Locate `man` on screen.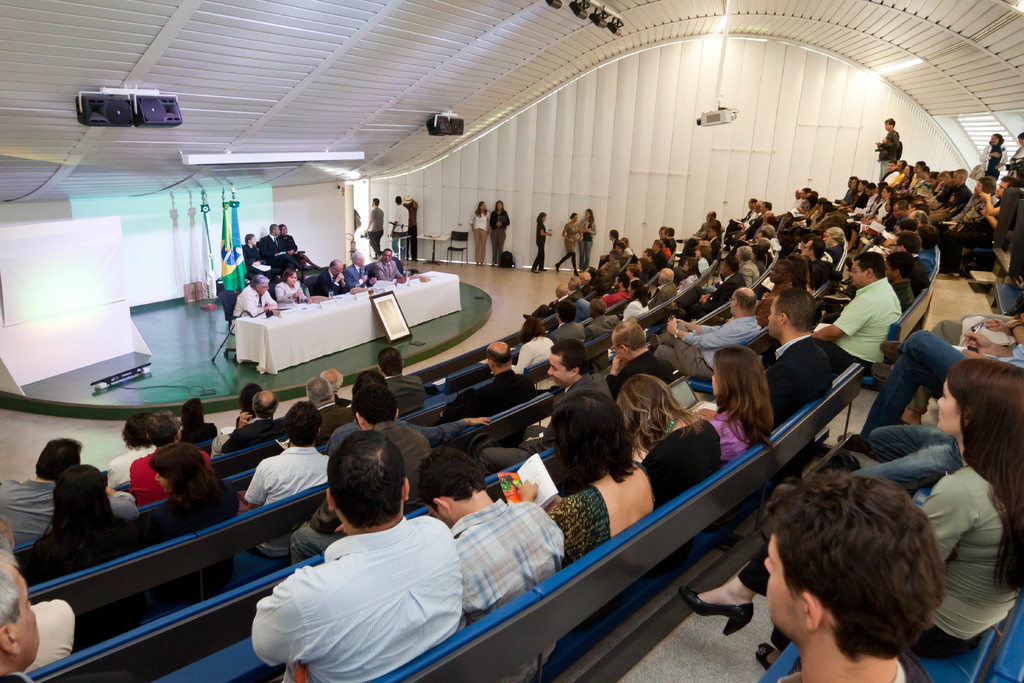
On screen at [430,341,538,434].
